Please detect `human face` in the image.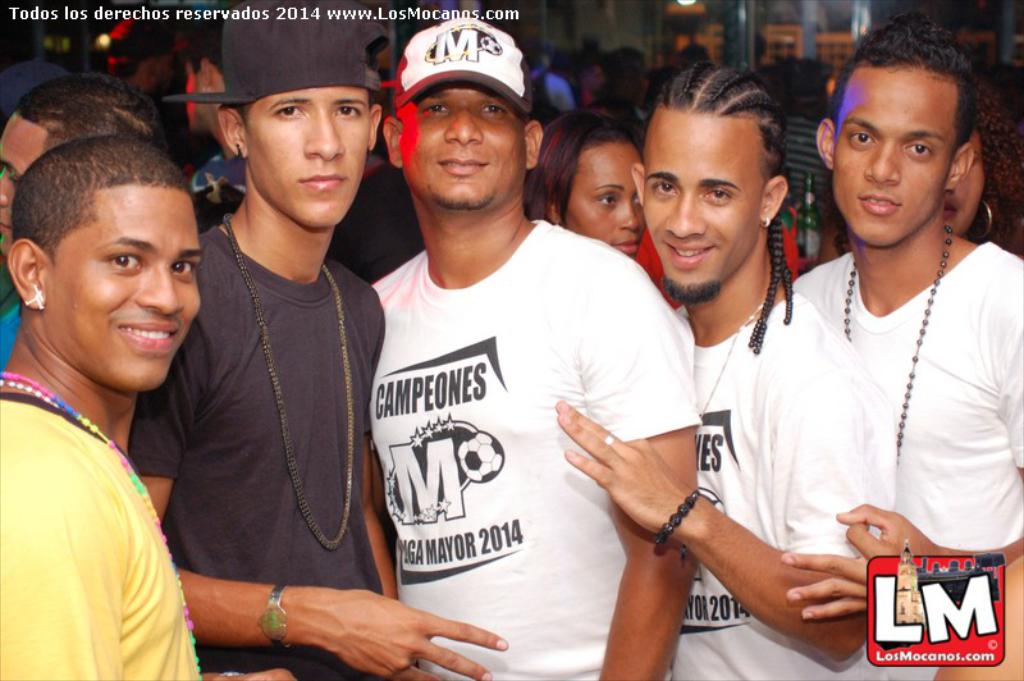
<bbox>946, 128, 986, 234</bbox>.
